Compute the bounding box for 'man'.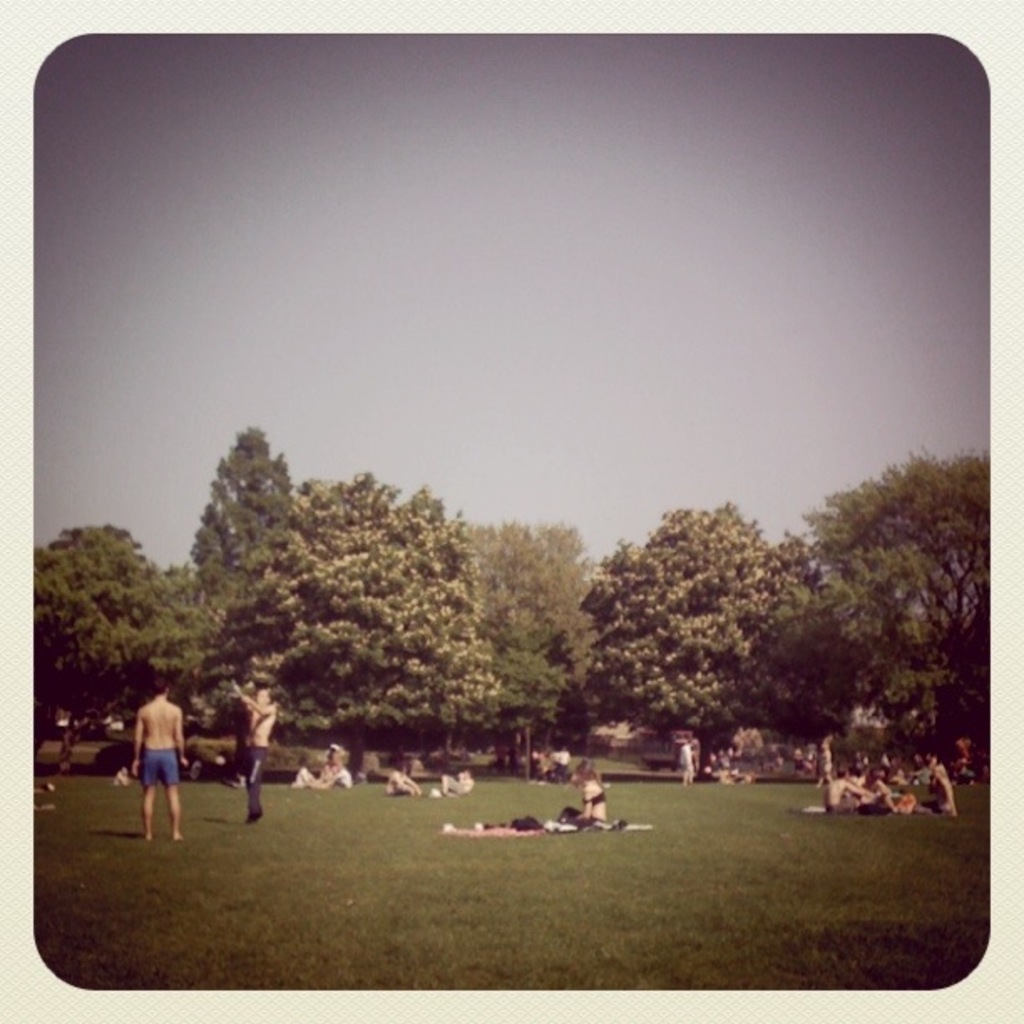
(438, 763, 468, 798).
